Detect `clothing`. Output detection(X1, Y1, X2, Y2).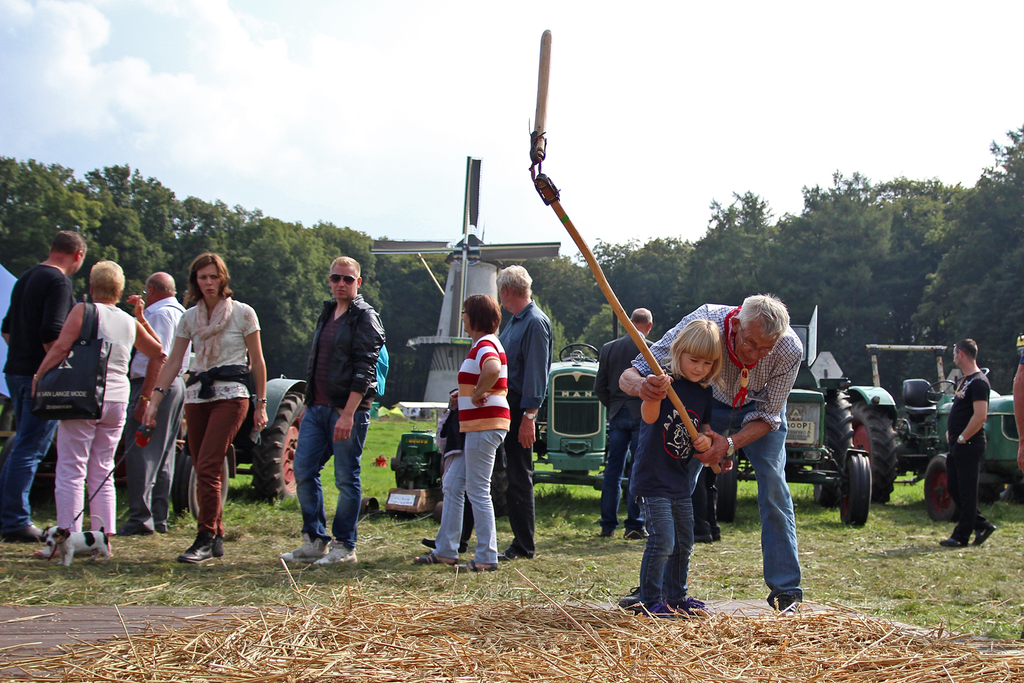
detection(157, 292, 255, 511).
